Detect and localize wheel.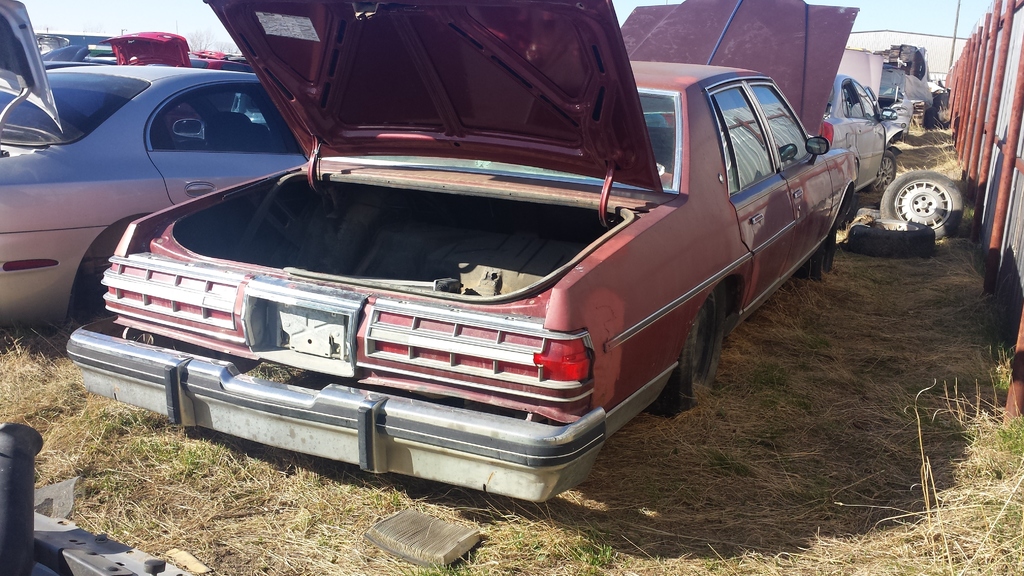
Localized at BBox(806, 225, 840, 275).
